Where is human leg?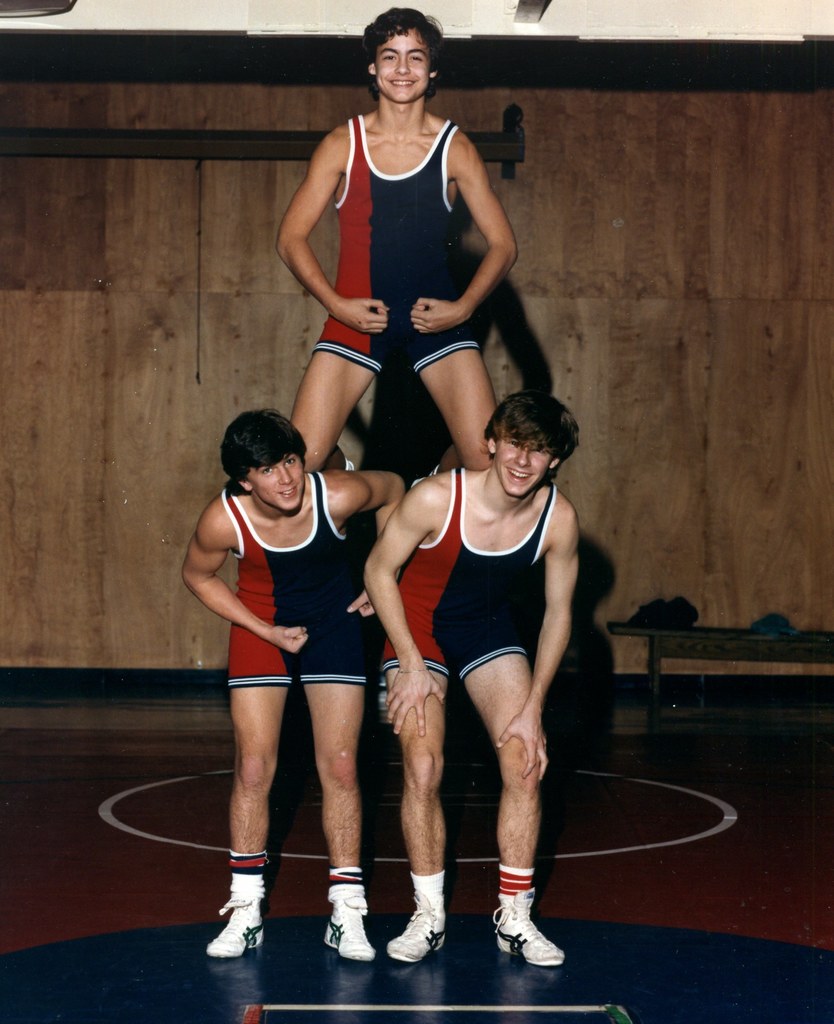
388, 641, 448, 963.
